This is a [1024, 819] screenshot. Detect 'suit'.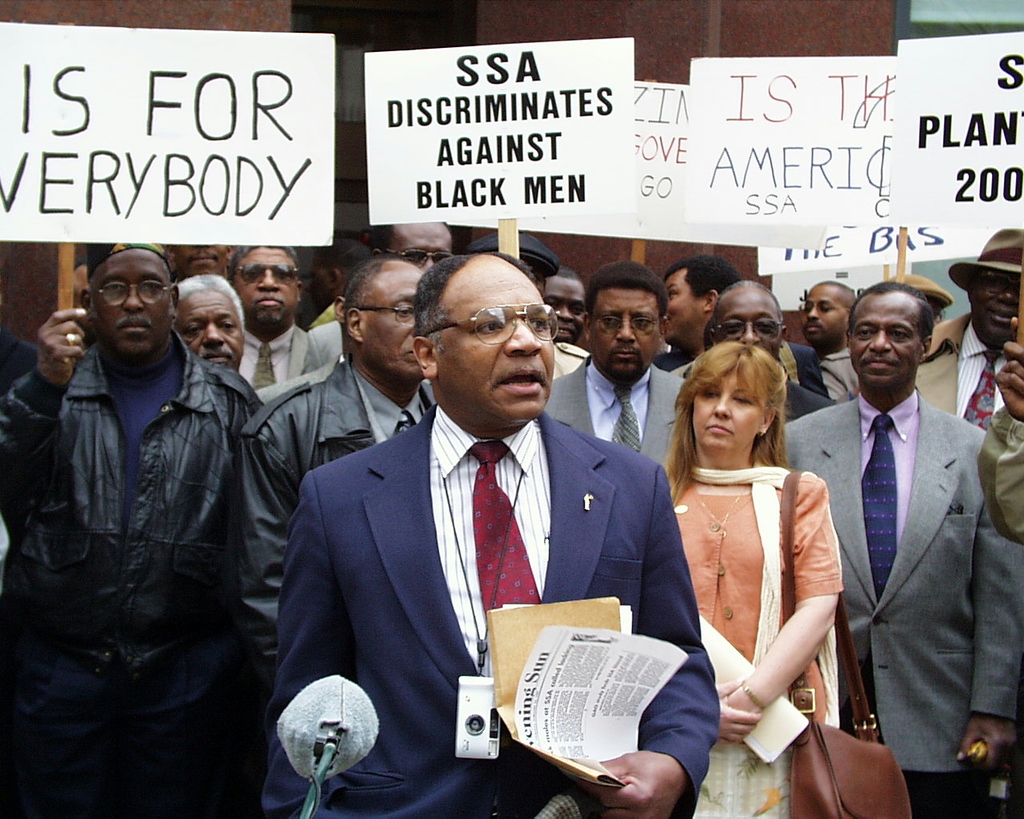
542, 354, 692, 514.
